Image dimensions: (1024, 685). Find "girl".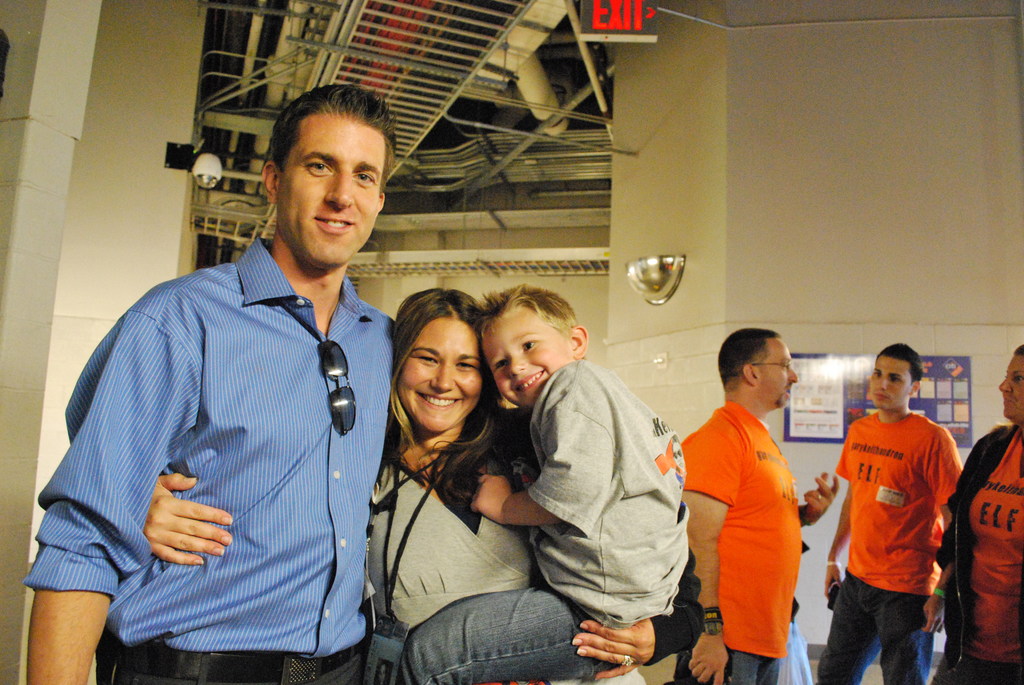
<region>927, 334, 1023, 684</region>.
